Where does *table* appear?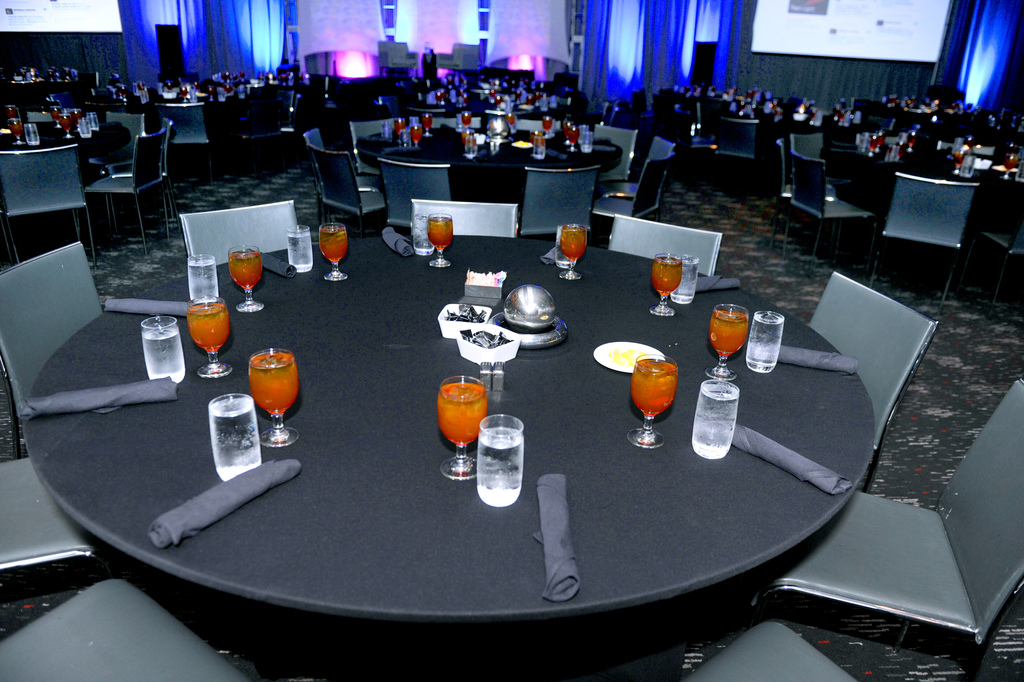
Appears at 357:131:615:172.
